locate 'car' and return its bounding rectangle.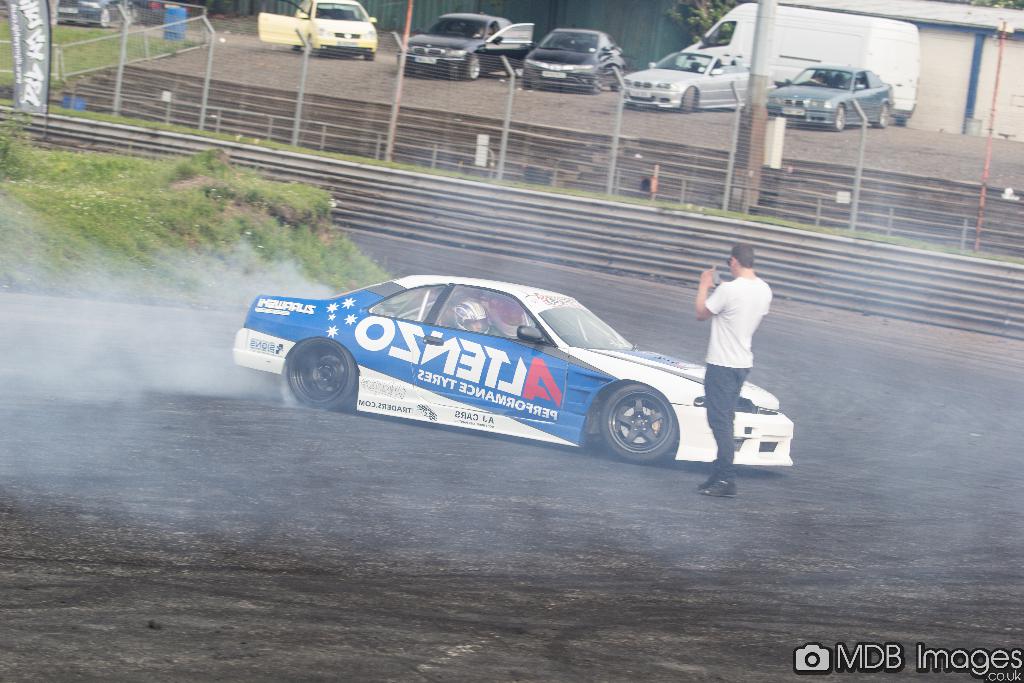
618:47:771:112.
